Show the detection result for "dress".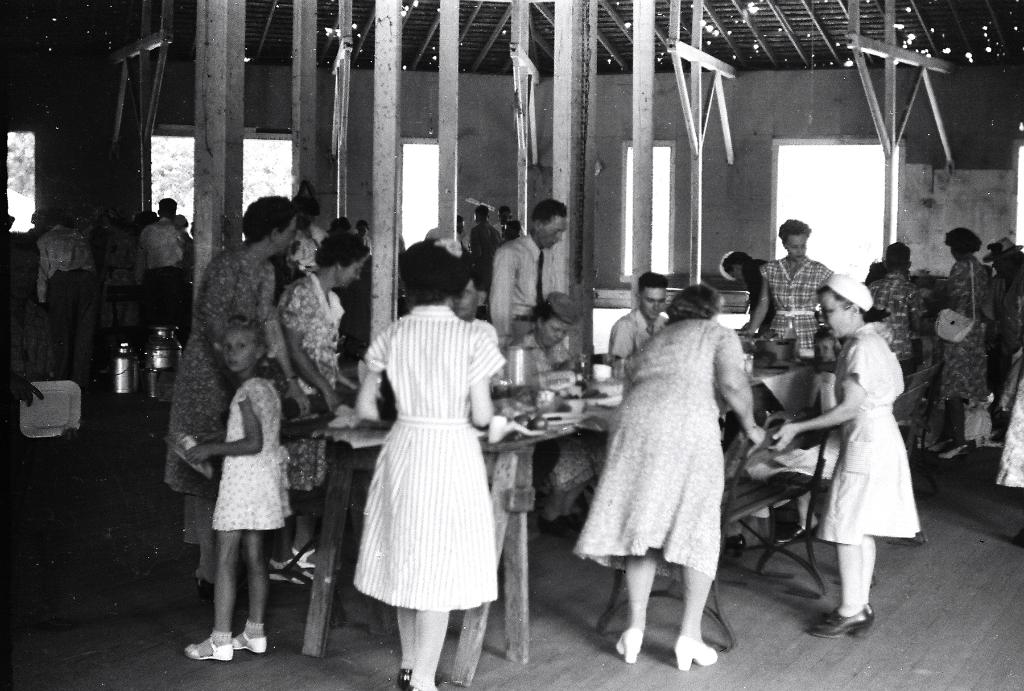
<box>937,258,996,402</box>.
